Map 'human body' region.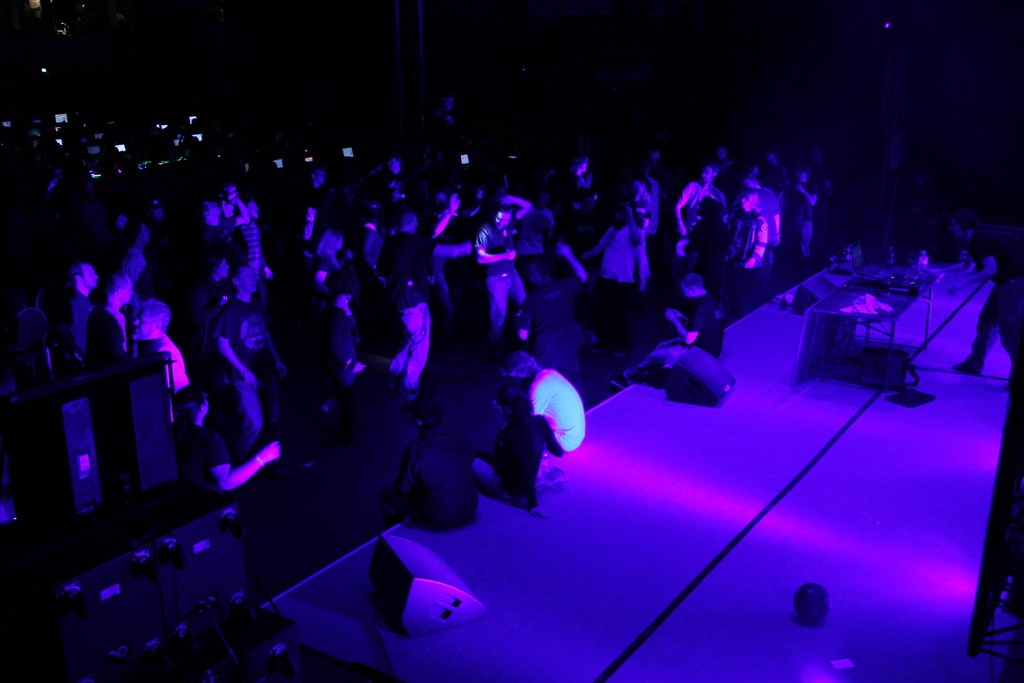
Mapped to left=731, top=190, right=771, bottom=311.
